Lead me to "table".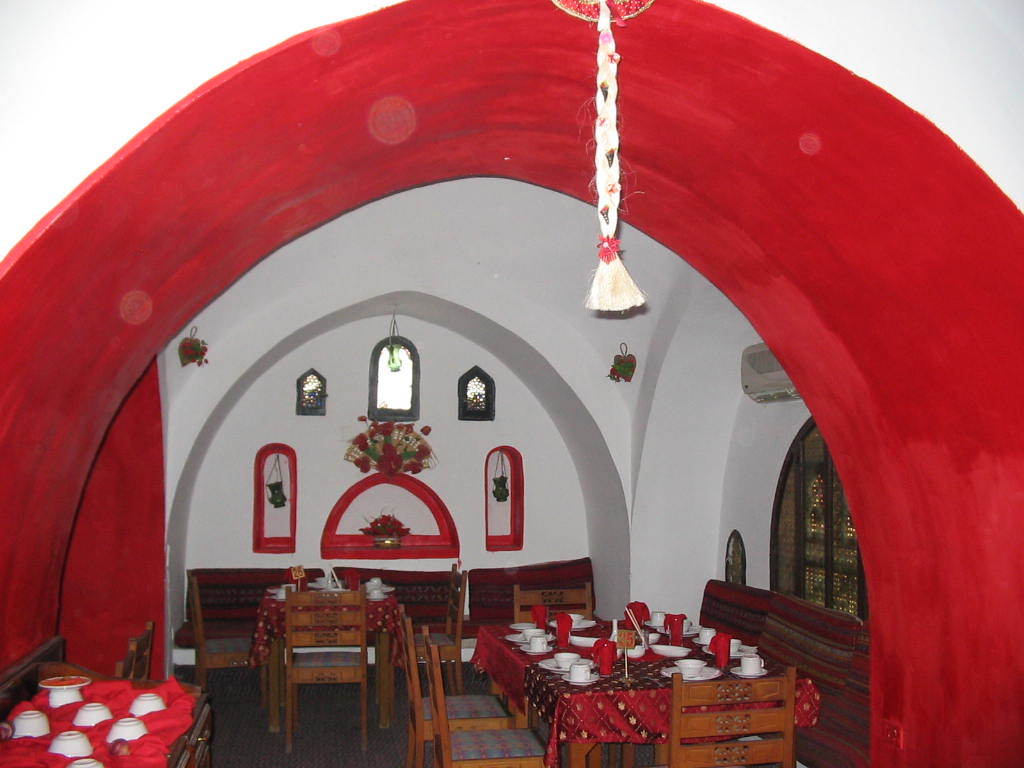
Lead to l=245, t=593, r=408, b=734.
